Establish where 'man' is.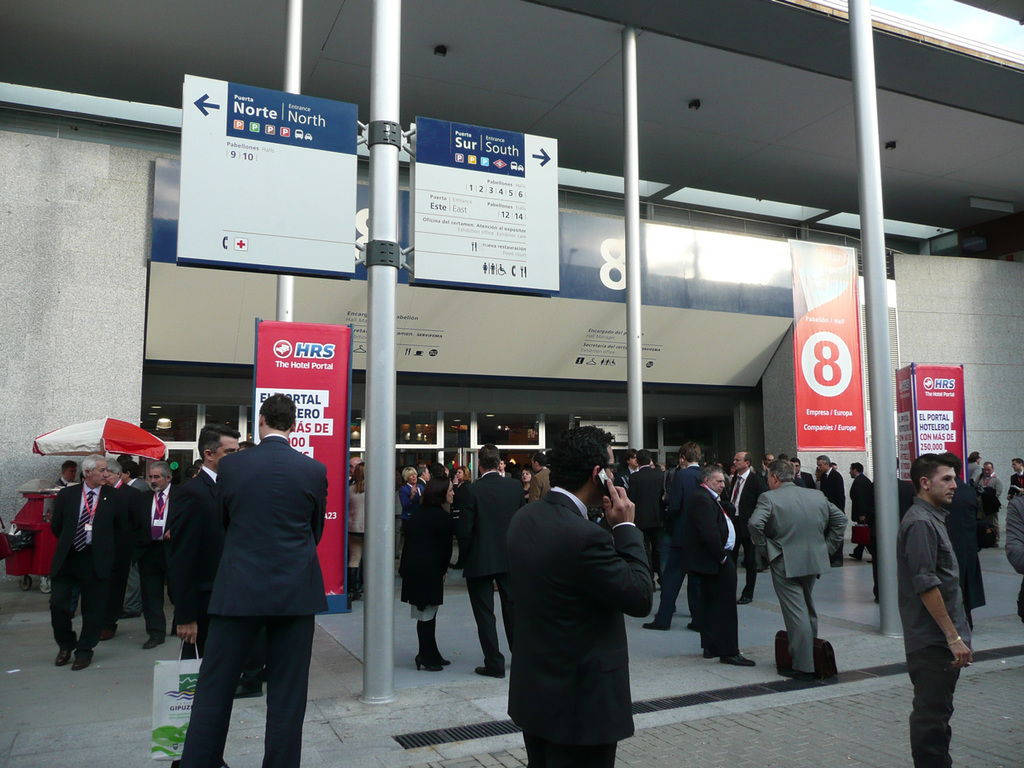
Established at region(500, 428, 651, 767).
